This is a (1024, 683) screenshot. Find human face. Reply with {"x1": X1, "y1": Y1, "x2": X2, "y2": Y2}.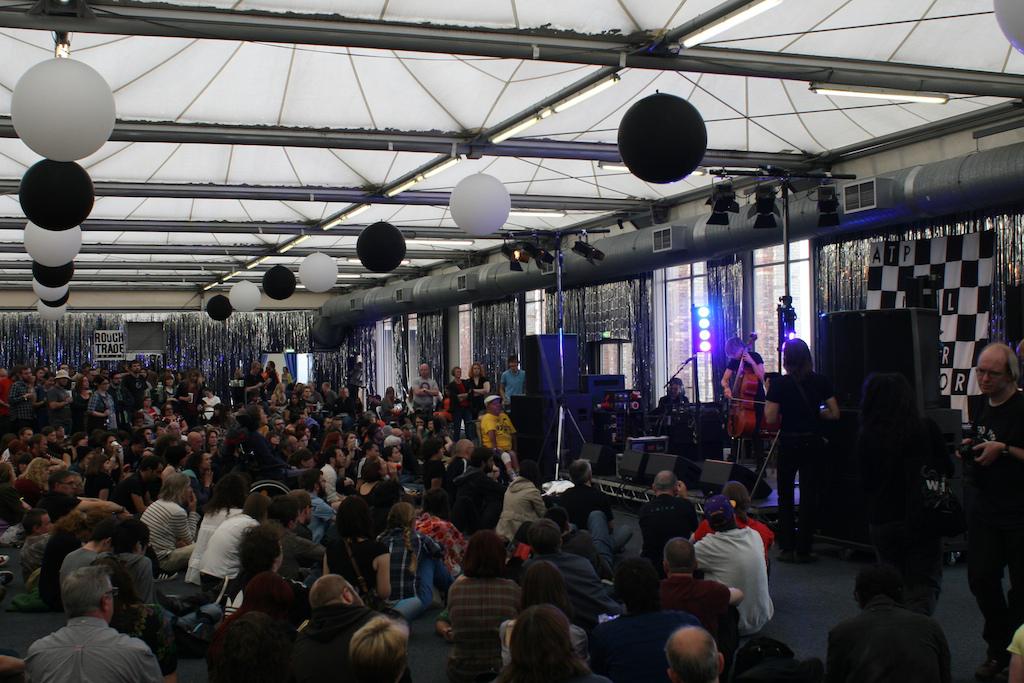
{"x1": 456, "y1": 367, "x2": 461, "y2": 377}.
